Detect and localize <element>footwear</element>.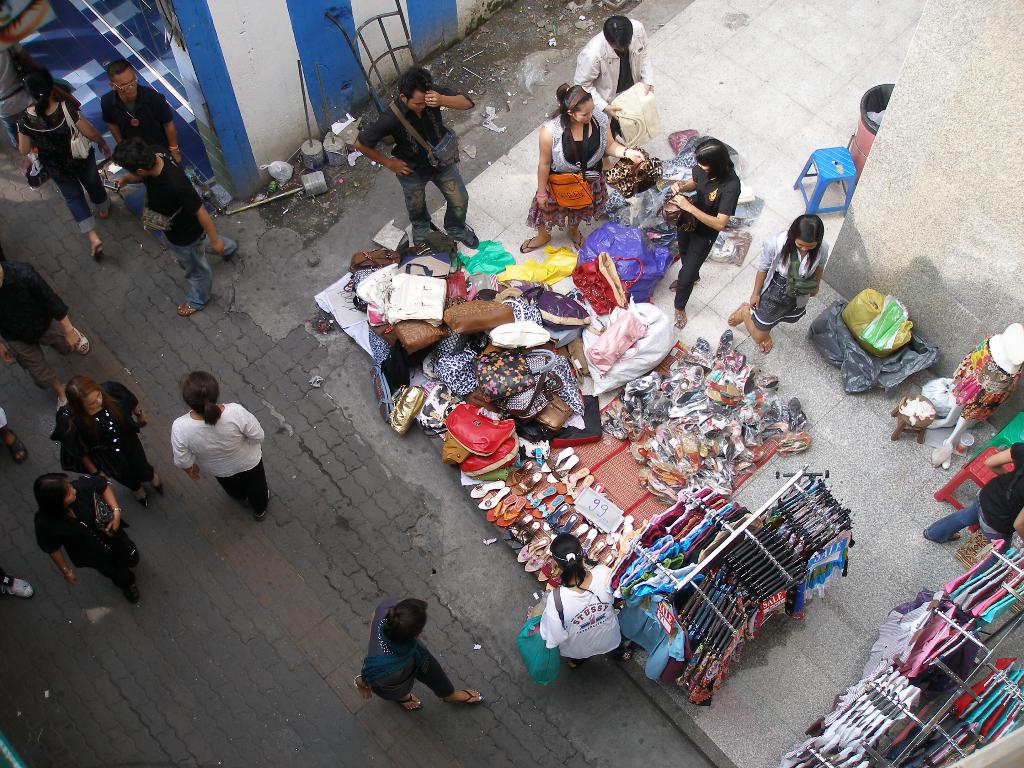
Localized at BBox(728, 303, 743, 325).
